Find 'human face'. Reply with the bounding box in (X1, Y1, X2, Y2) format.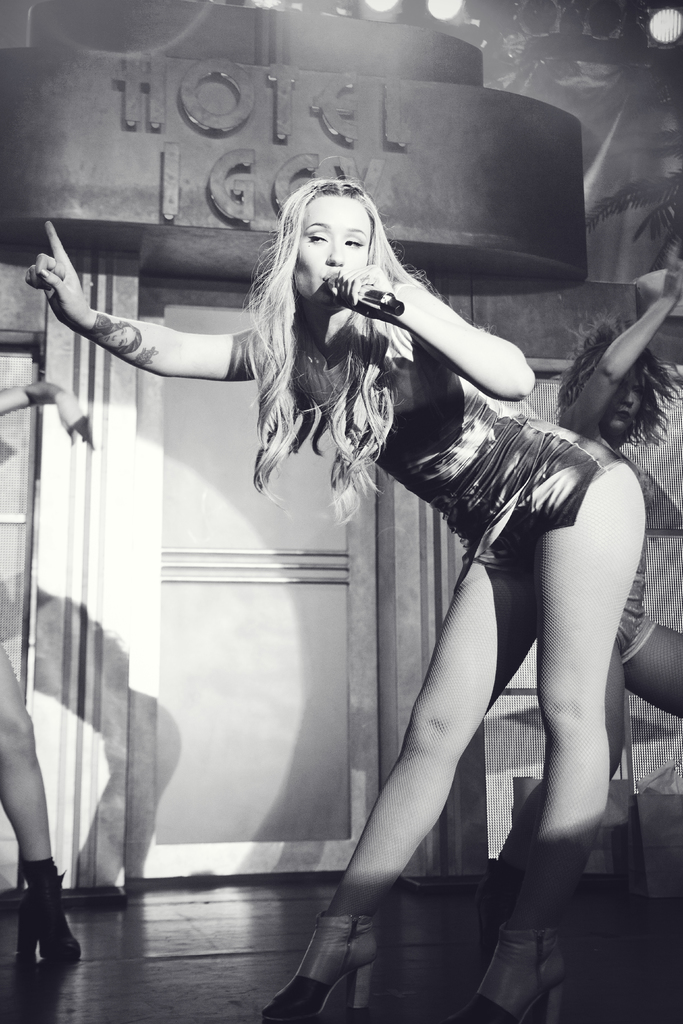
(610, 376, 641, 429).
